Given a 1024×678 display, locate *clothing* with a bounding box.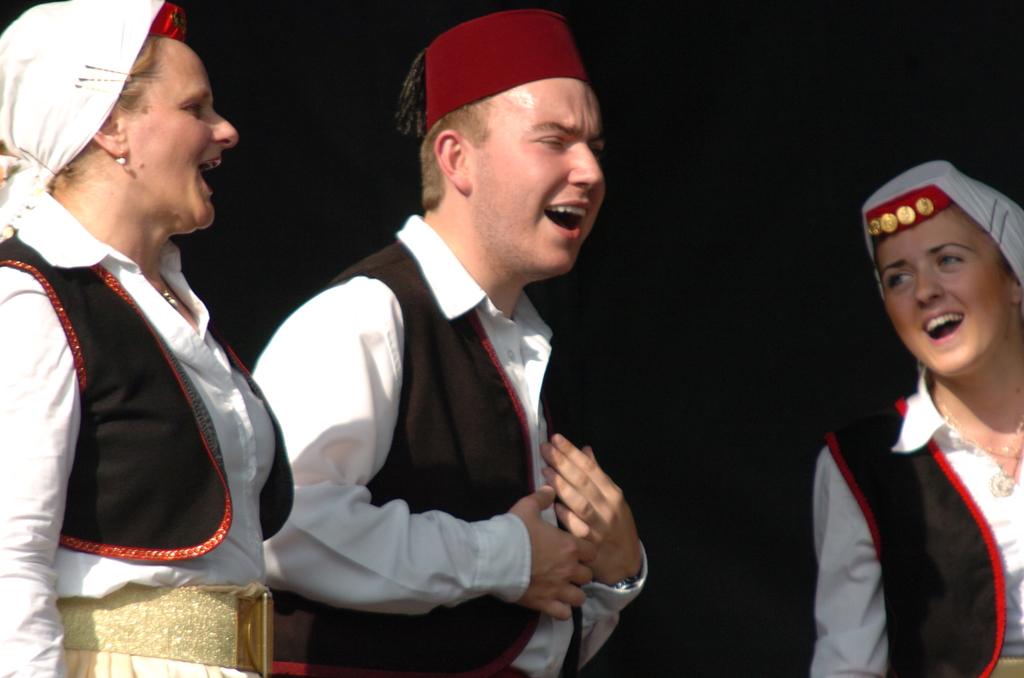
Located: (253,213,645,677).
